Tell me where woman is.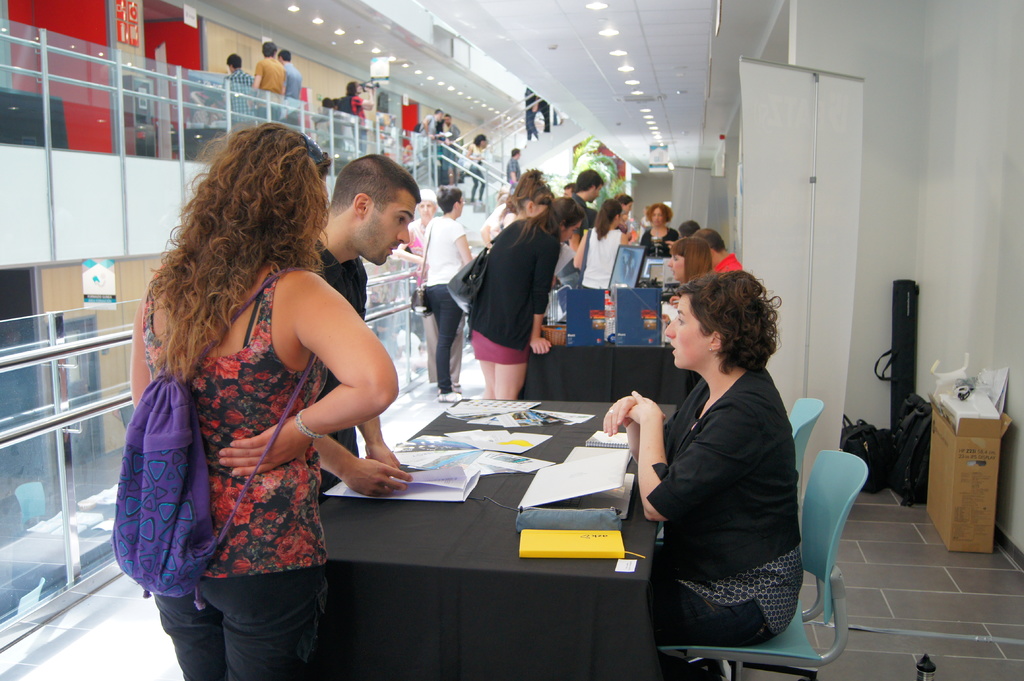
woman is at (617,193,632,232).
